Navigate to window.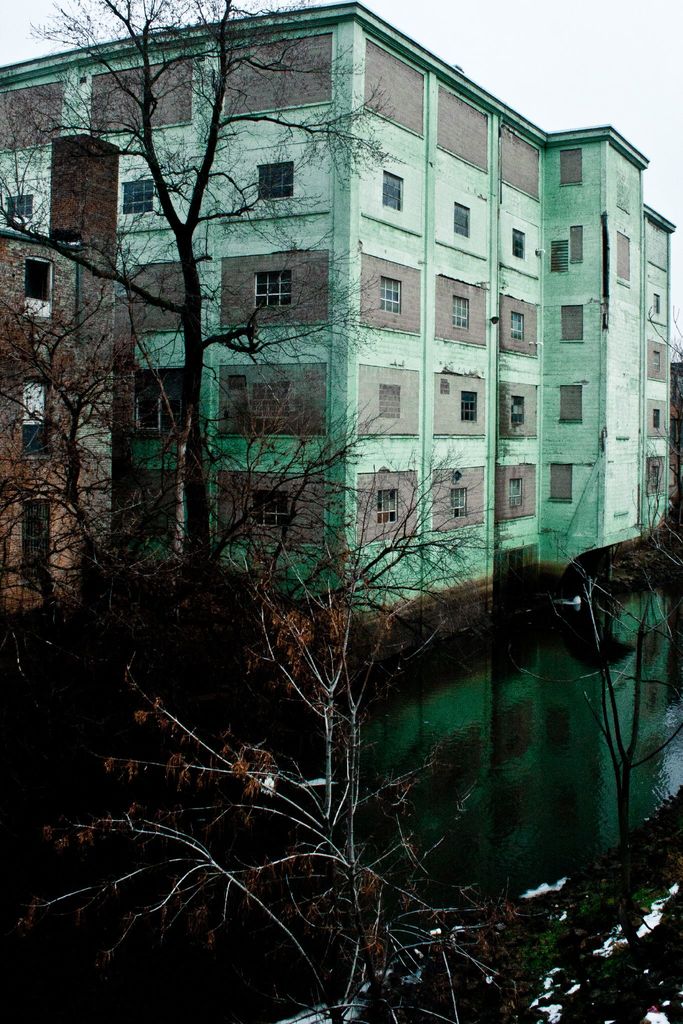
Navigation target: bbox=[21, 497, 57, 604].
